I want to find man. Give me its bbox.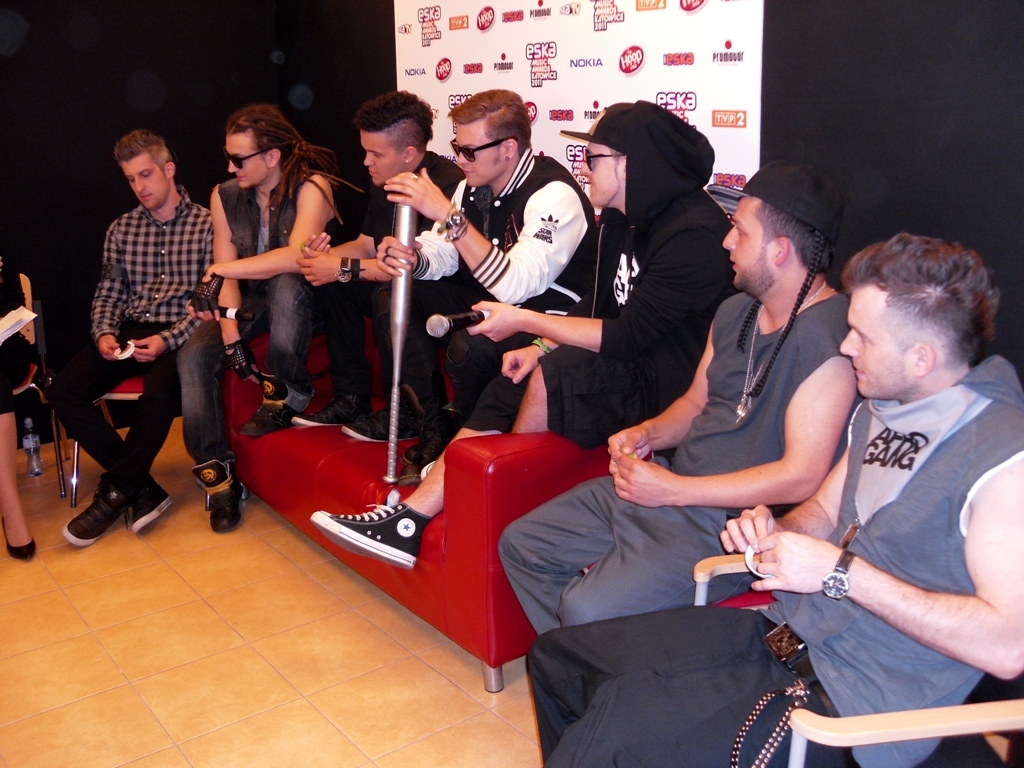
detection(526, 229, 1023, 767).
